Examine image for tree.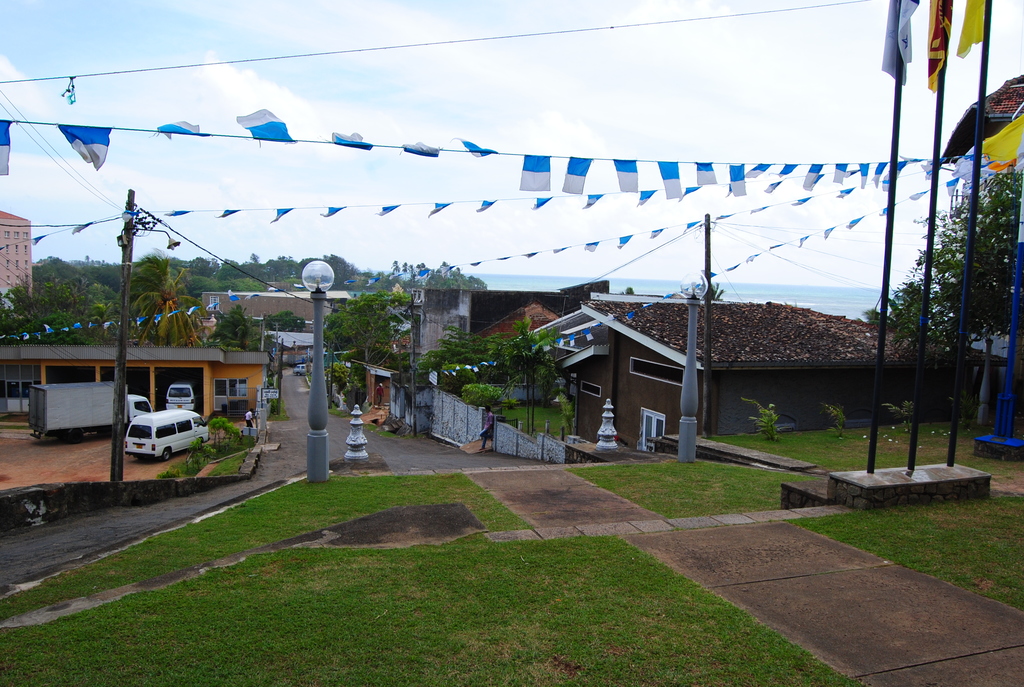
Examination result: locate(863, 171, 1022, 439).
